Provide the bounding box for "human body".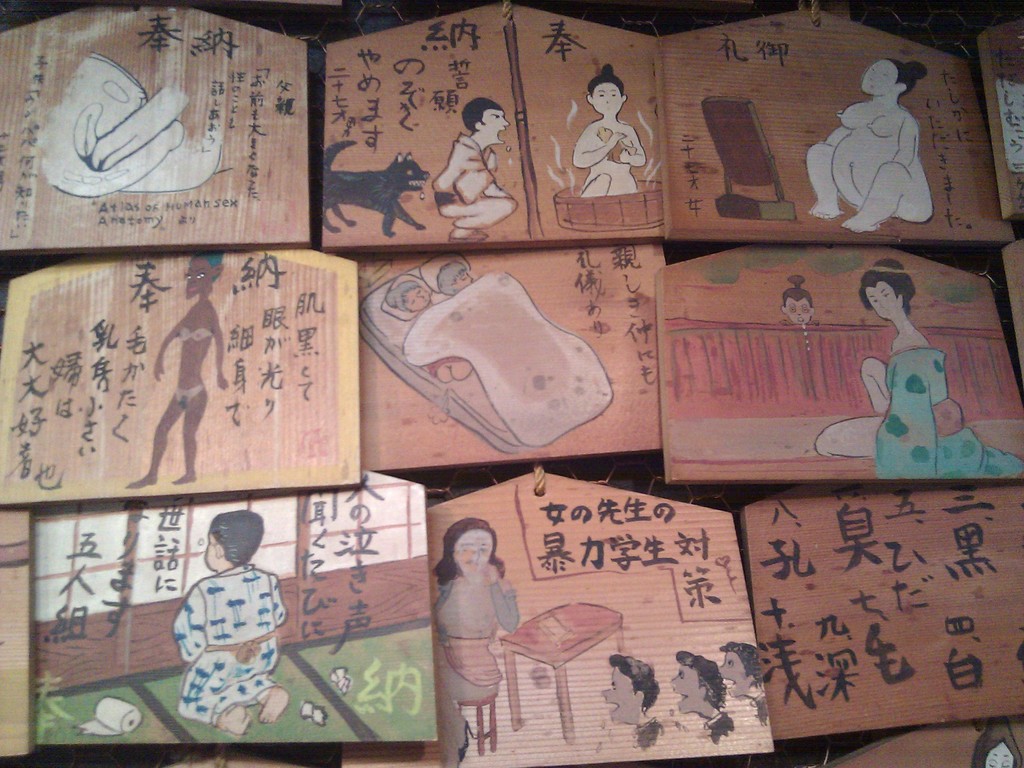
<bbox>429, 516, 518, 767</bbox>.
